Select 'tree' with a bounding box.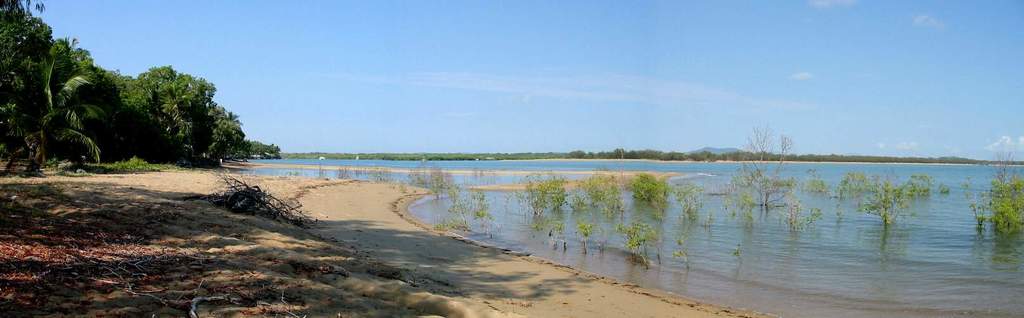
{"x1": 95, "y1": 56, "x2": 244, "y2": 161}.
